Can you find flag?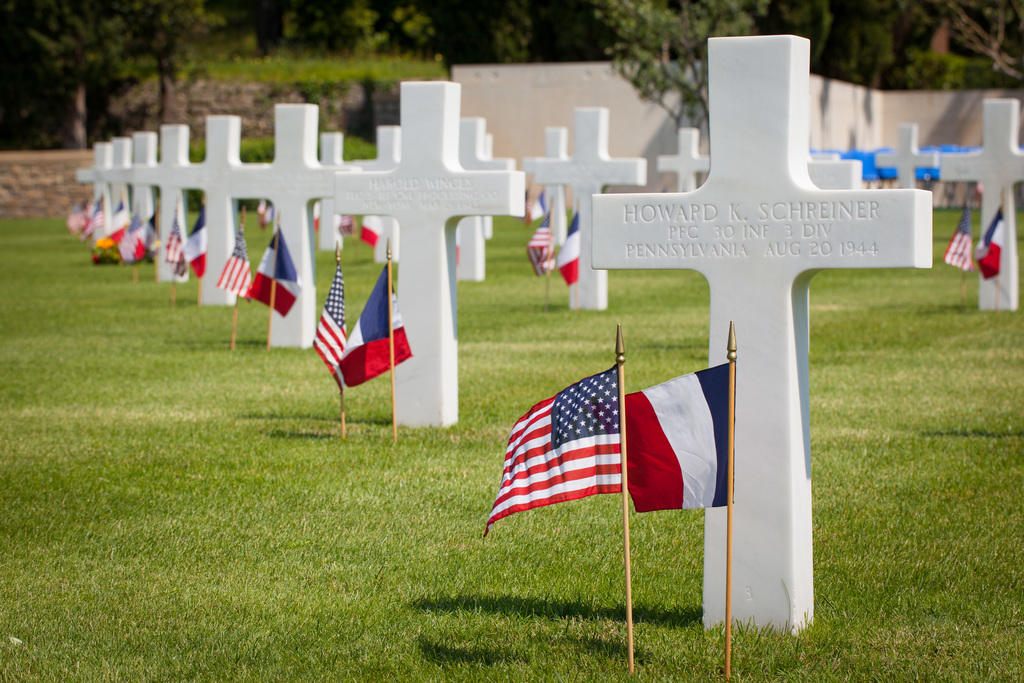
Yes, bounding box: box(357, 202, 386, 242).
